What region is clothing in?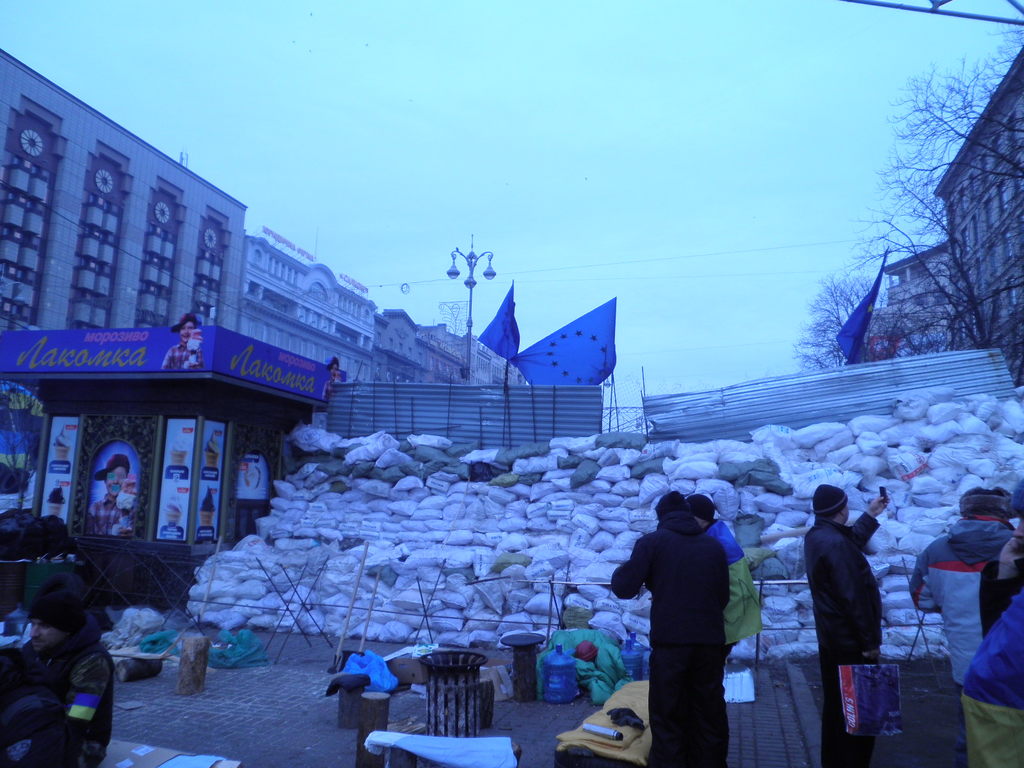
box(978, 556, 1023, 632).
